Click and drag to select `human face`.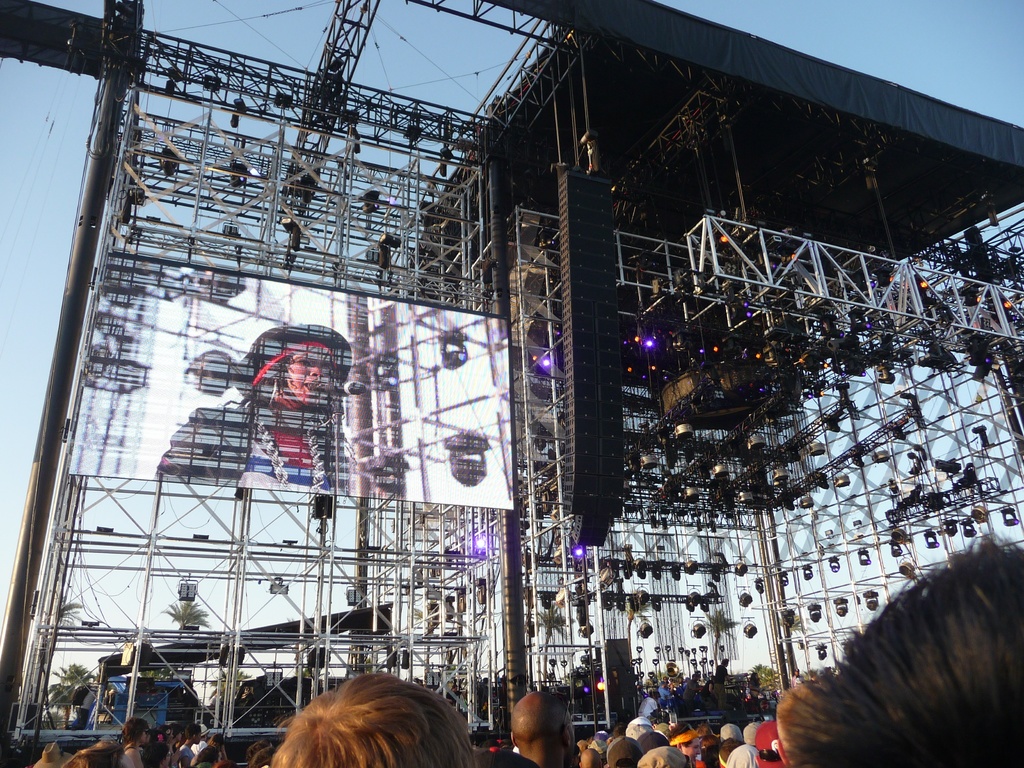
Selection: BBox(141, 729, 150, 744).
